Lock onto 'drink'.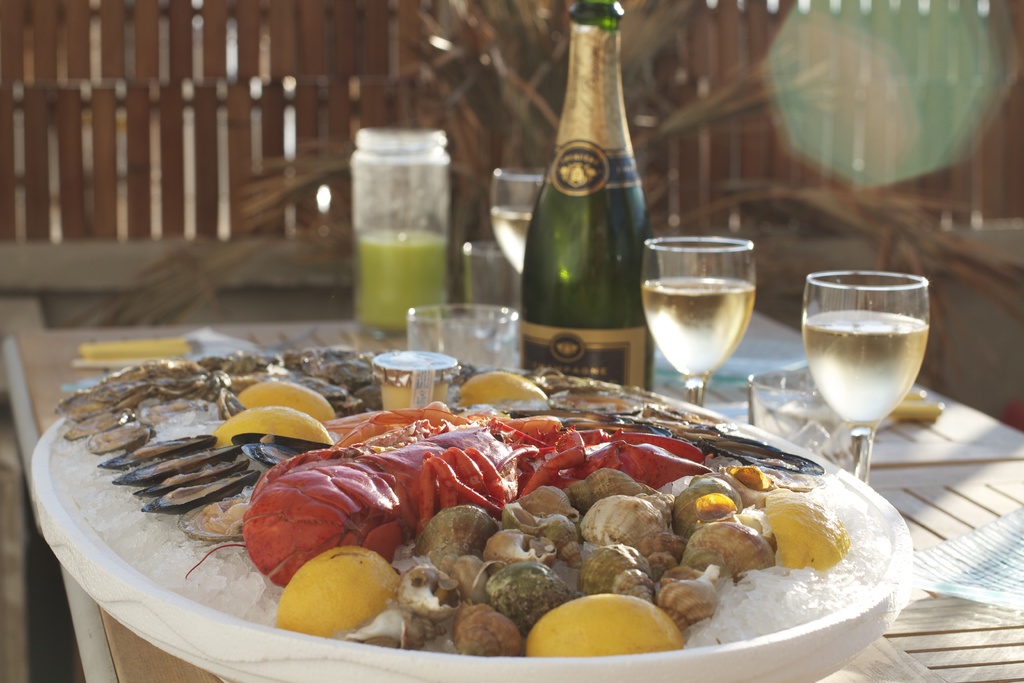
Locked: (521, 28, 662, 404).
